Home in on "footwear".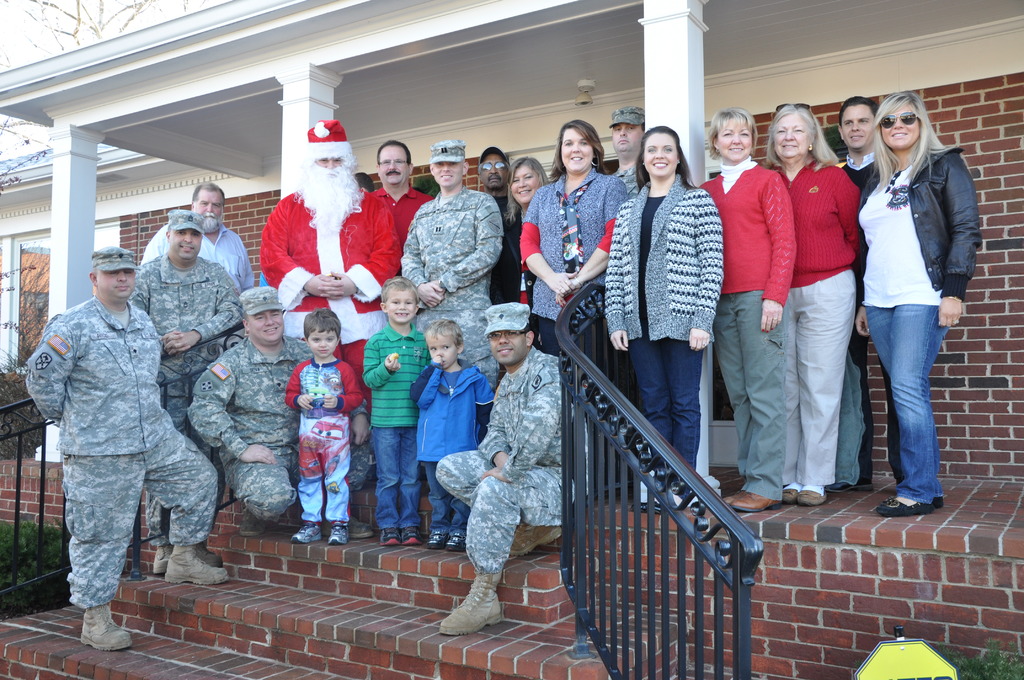
Homed in at {"x1": 438, "y1": 569, "x2": 505, "y2": 638}.
